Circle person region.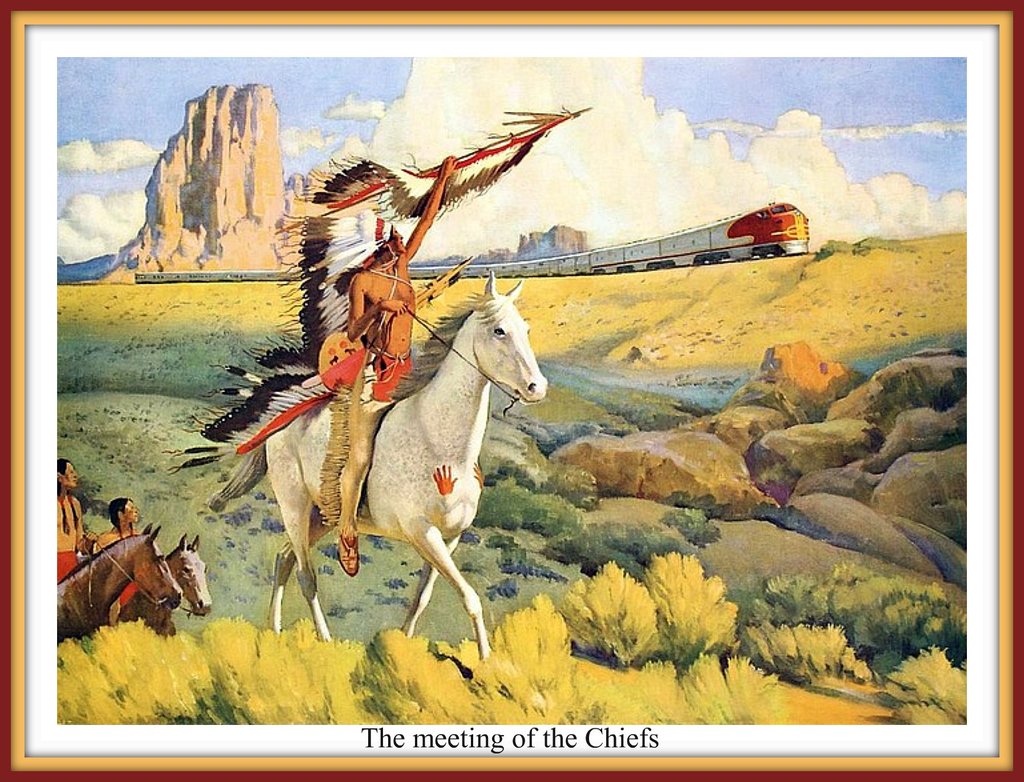
Region: x1=51 y1=462 x2=94 y2=597.
